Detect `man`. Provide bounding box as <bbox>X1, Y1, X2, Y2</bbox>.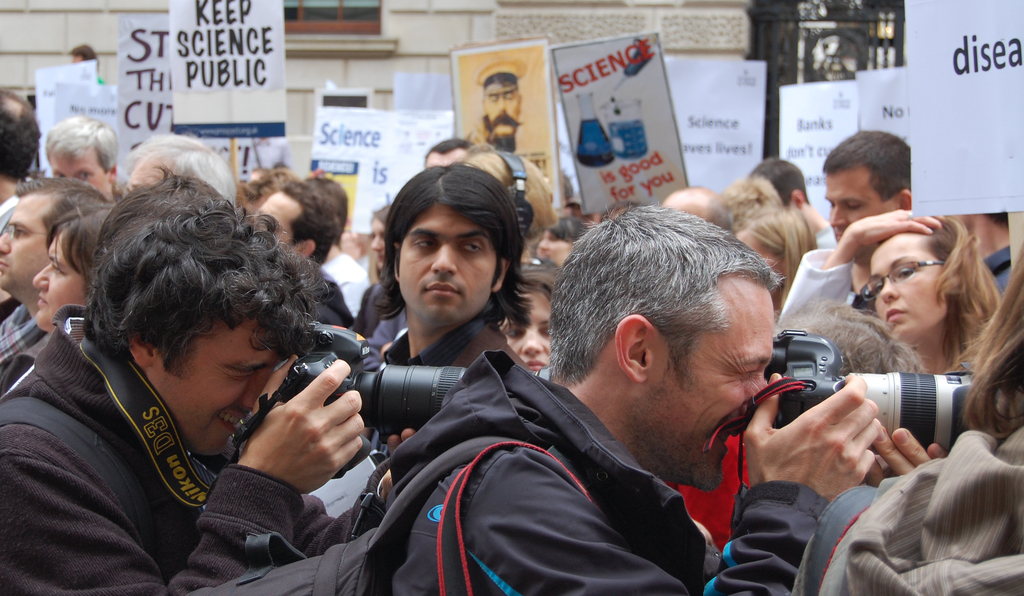
<bbox>98, 161, 234, 249</bbox>.
